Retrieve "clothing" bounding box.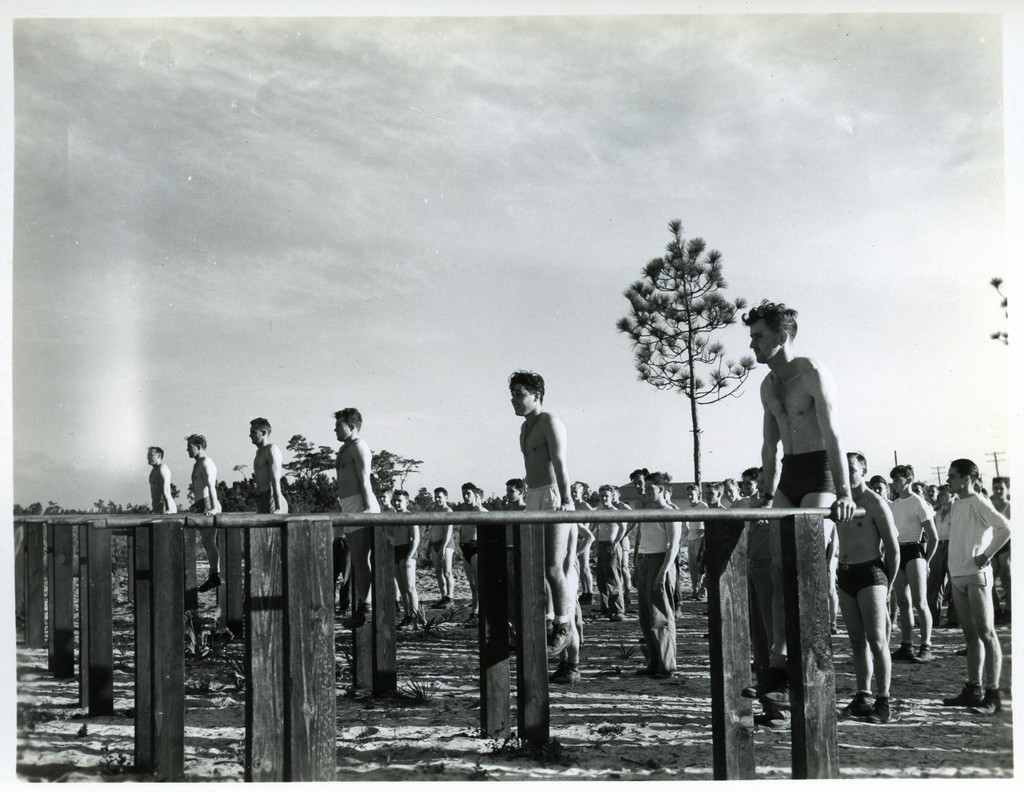
Bounding box: [254,489,290,517].
